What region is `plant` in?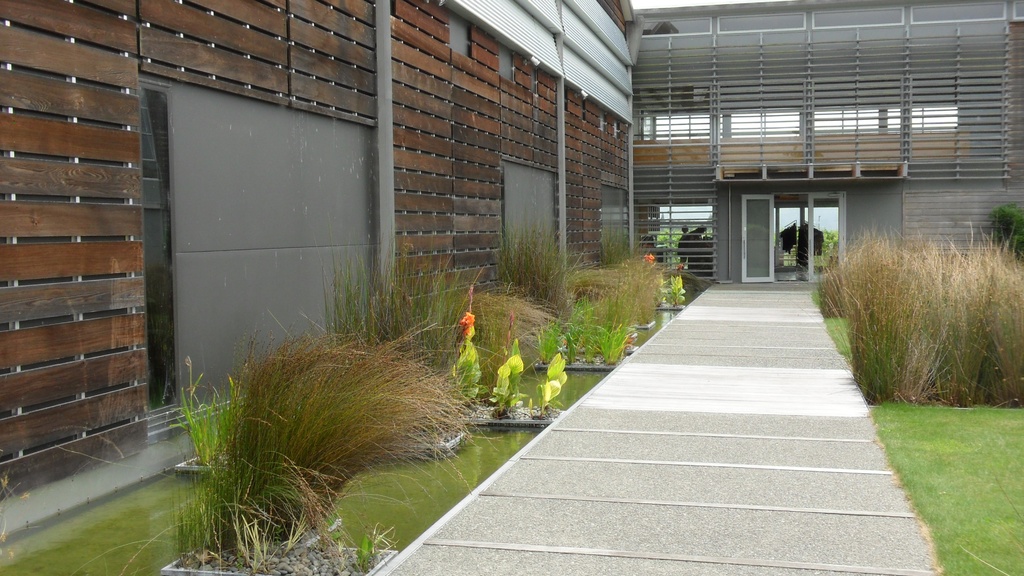
locate(451, 337, 485, 388).
